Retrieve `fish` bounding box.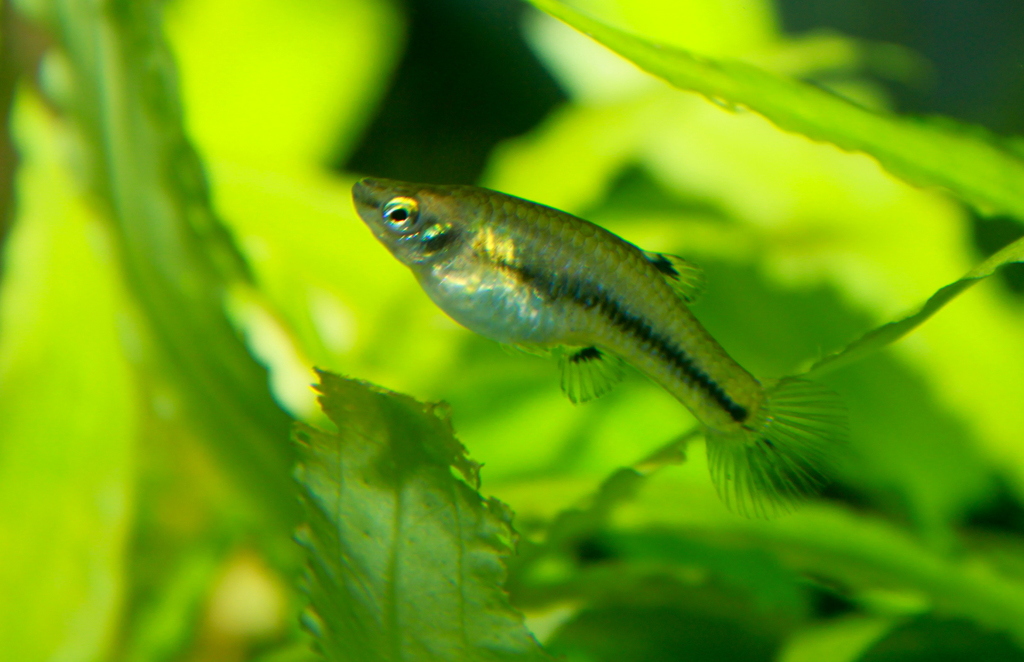
Bounding box: [x1=363, y1=149, x2=883, y2=524].
